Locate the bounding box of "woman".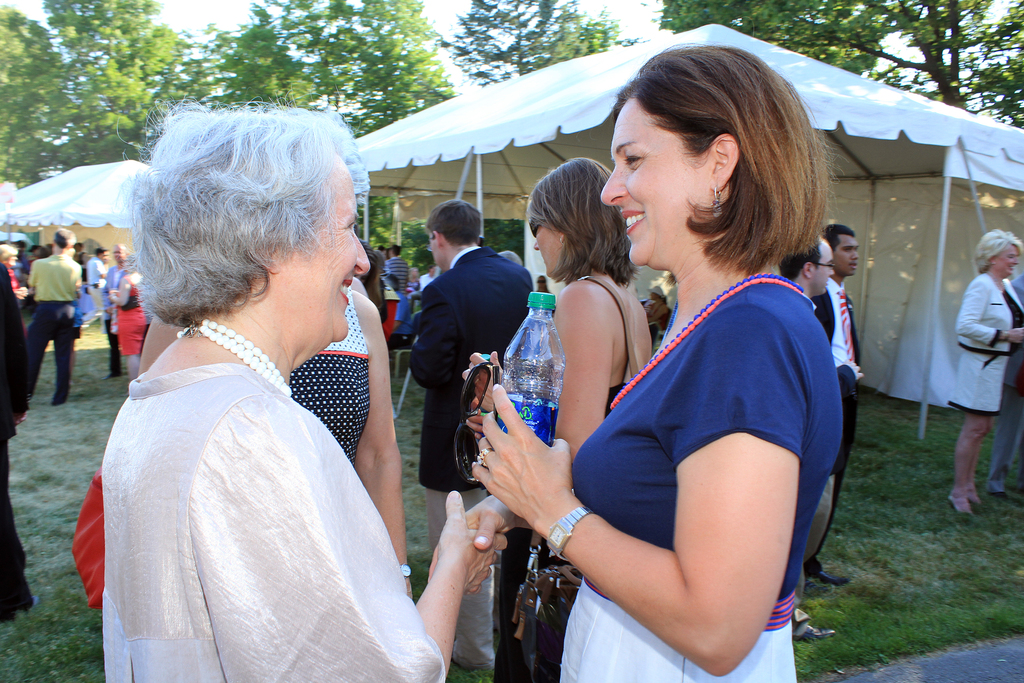
Bounding box: (109,249,149,386).
